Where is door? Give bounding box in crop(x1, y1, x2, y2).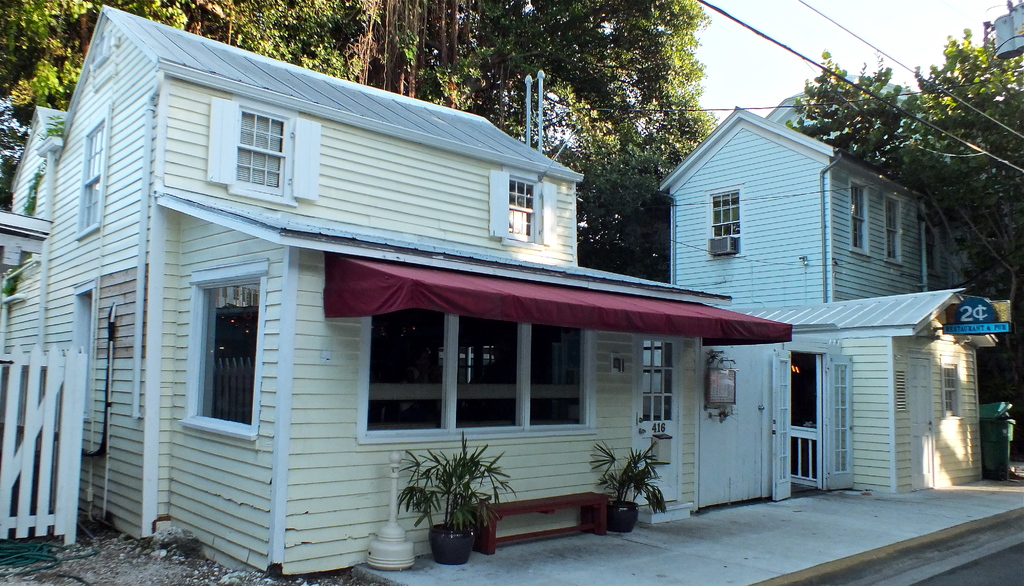
crop(769, 351, 856, 503).
